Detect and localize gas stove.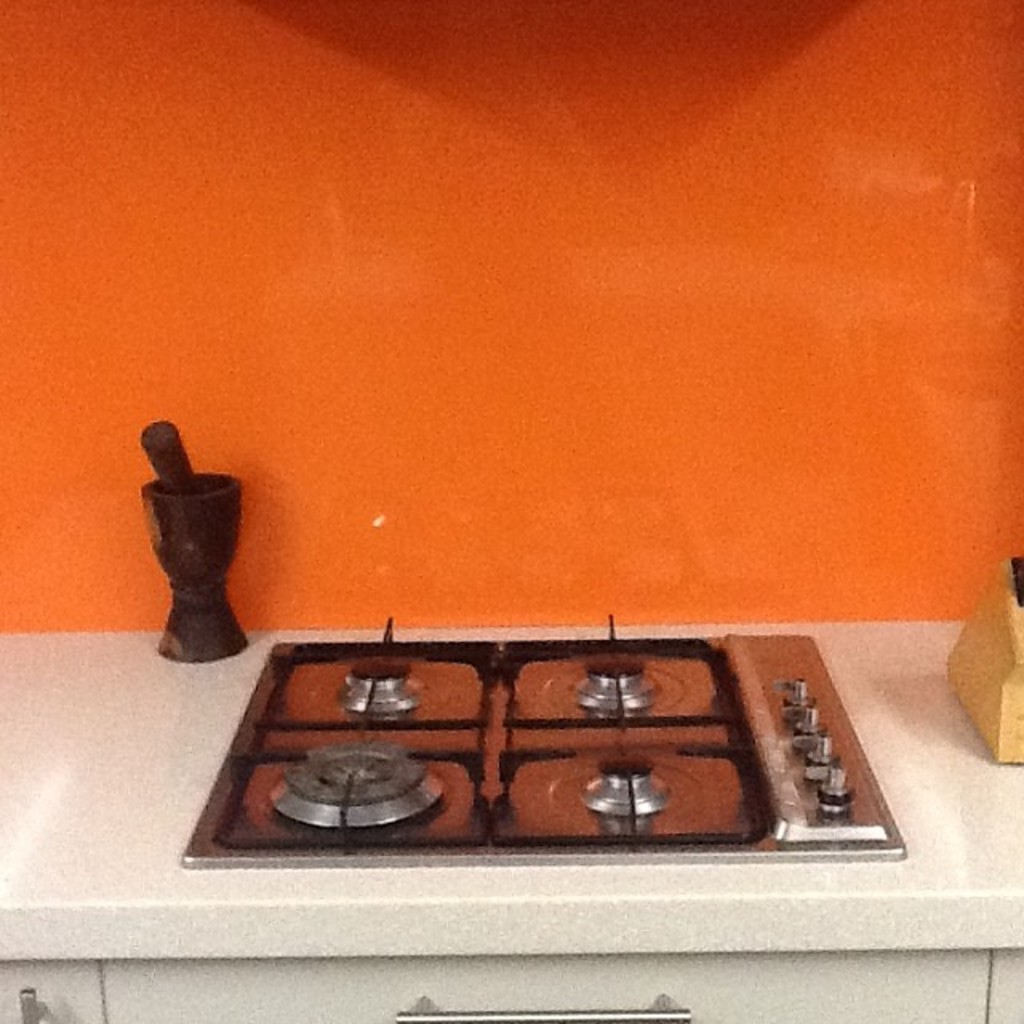
Localized at 176, 610, 912, 869.
